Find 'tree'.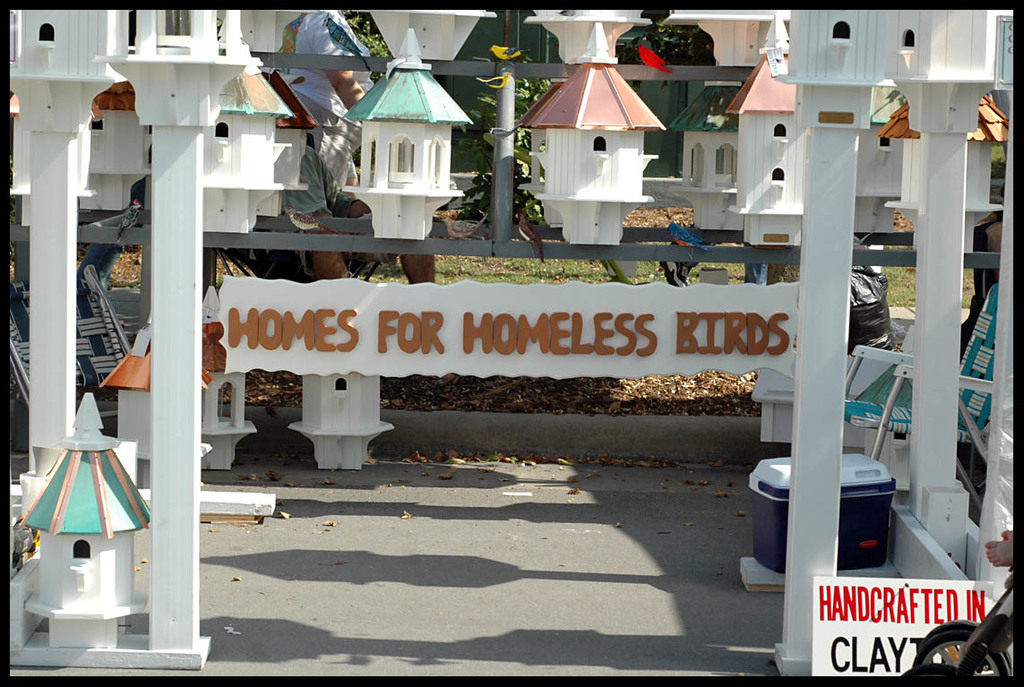
<region>617, 21, 720, 64</region>.
